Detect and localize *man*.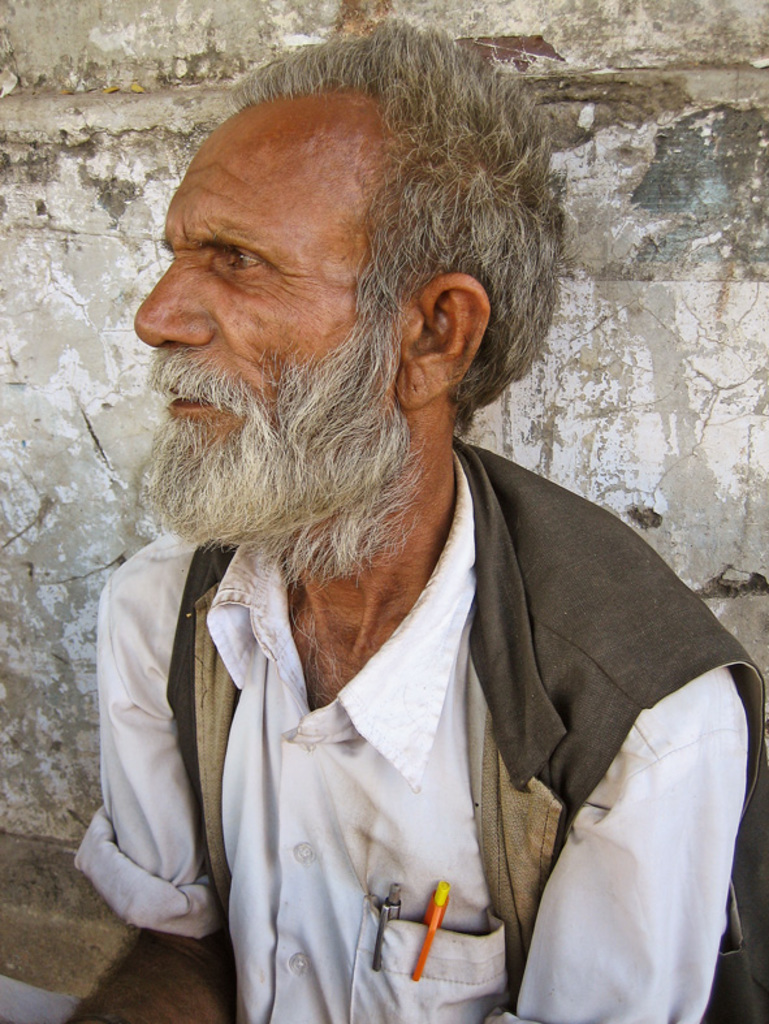
Localized at bbox=[69, 36, 755, 991].
